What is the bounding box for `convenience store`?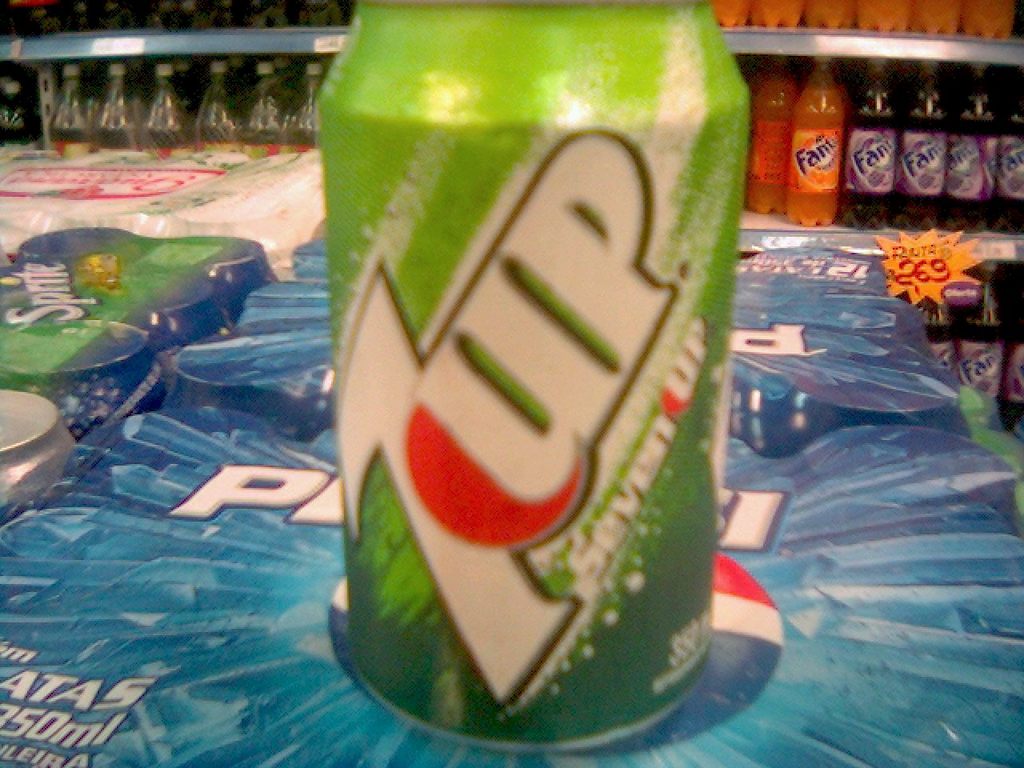
[0,0,1023,767].
